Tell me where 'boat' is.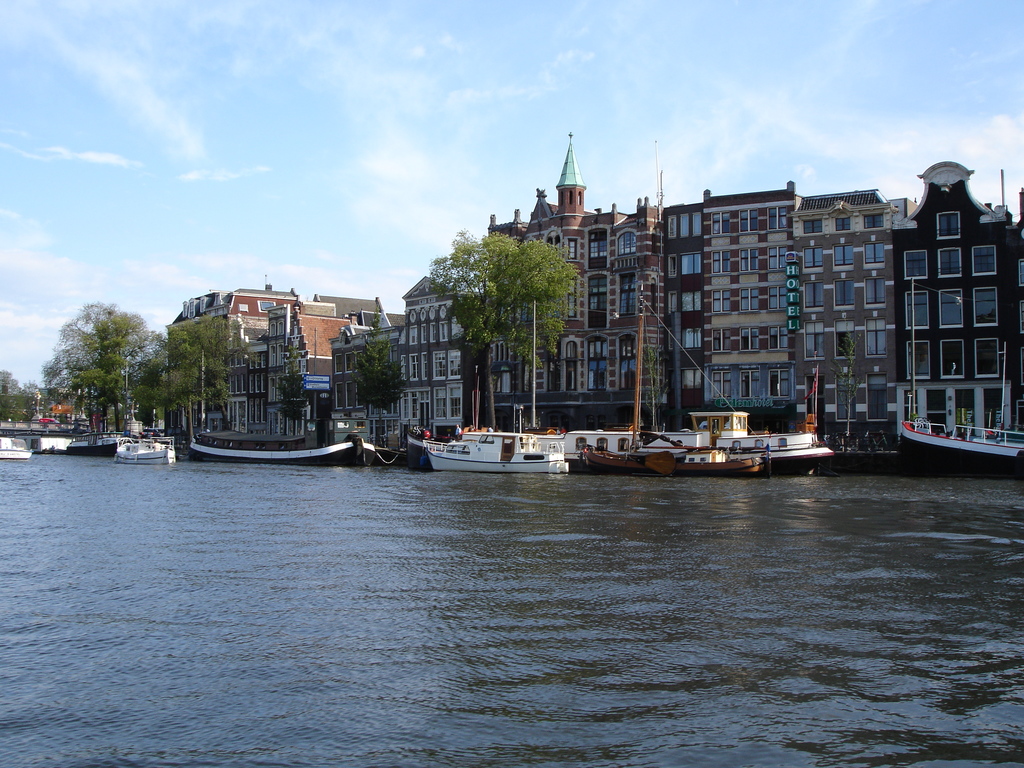
'boat' is at <bbox>406, 418, 559, 476</bbox>.
